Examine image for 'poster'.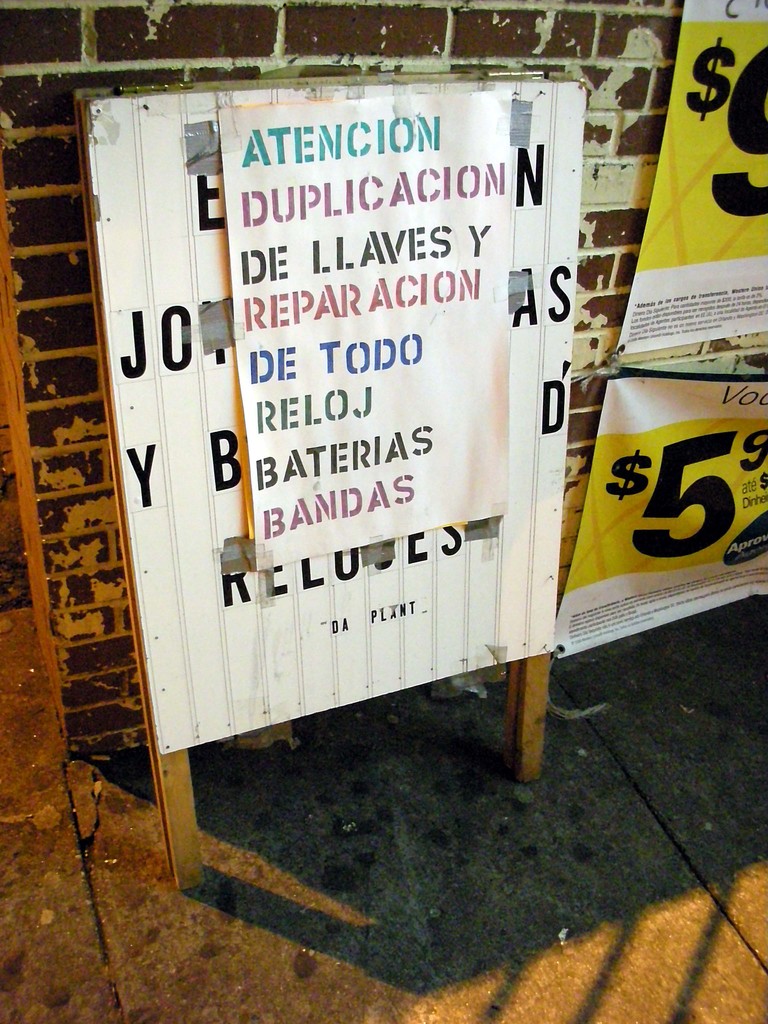
Examination result: select_region(547, 372, 767, 657).
